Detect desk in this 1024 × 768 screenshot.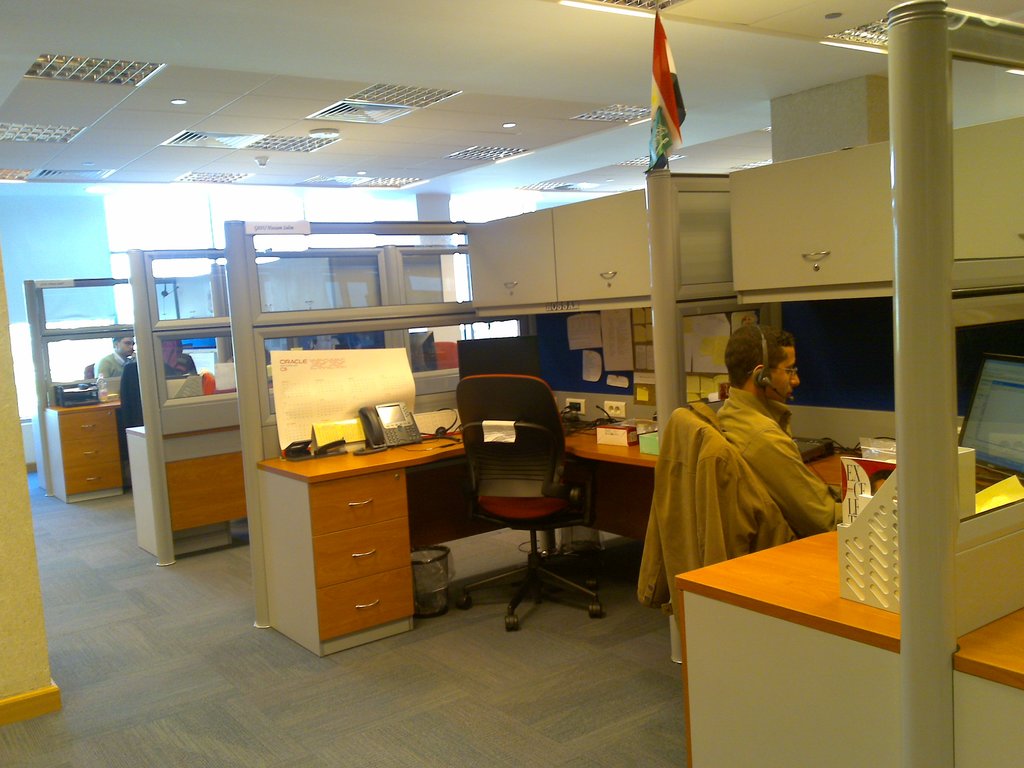
Detection: Rect(257, 420, 1023, 767).
